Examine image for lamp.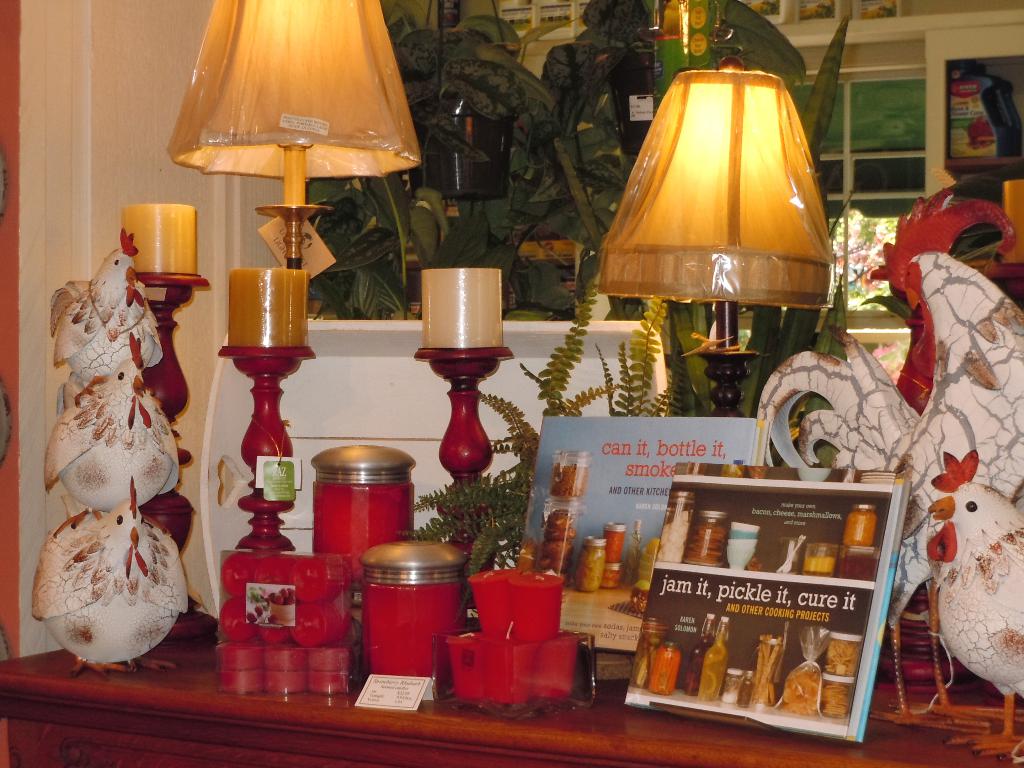
Examination result: (122, 202, 221, 646).
